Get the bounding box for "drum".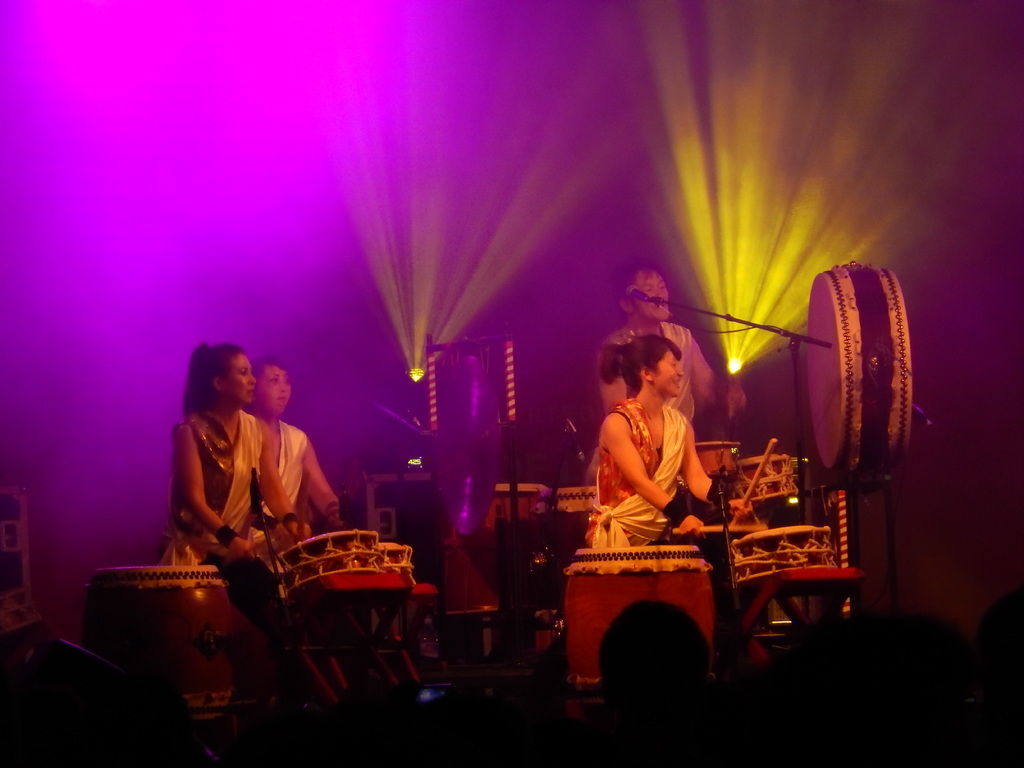
{"left": 273, "top": 529, "right": 391, "bottom": 594}.
